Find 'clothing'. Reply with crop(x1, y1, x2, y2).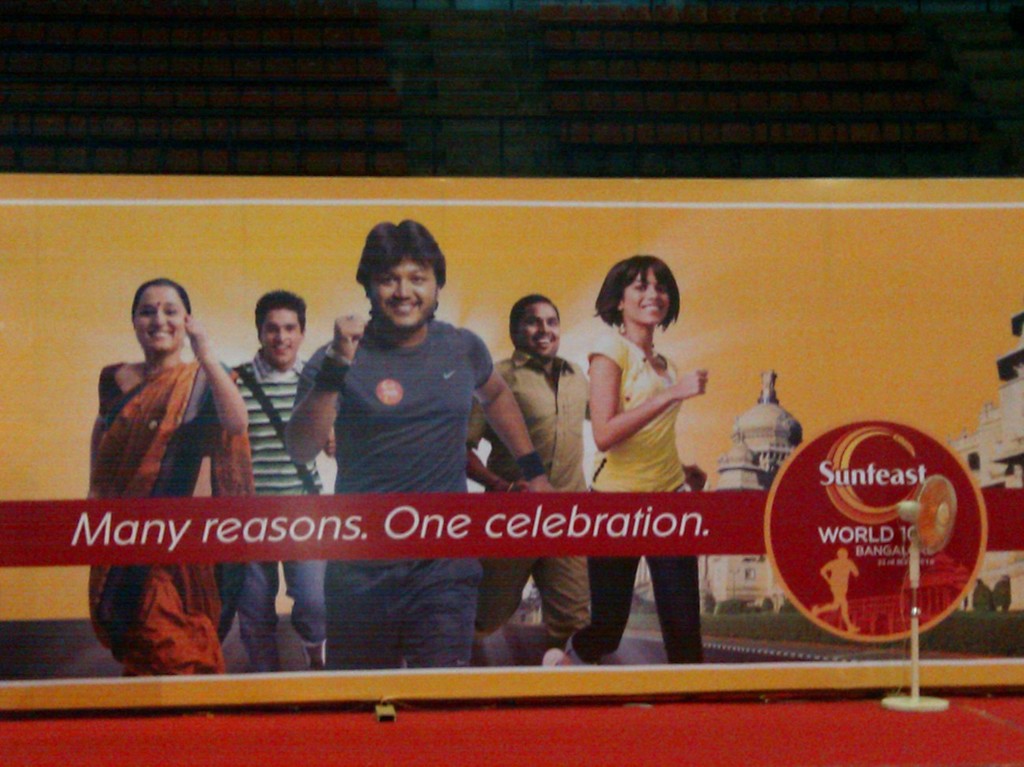
crop(212, 364, 326, 659).
